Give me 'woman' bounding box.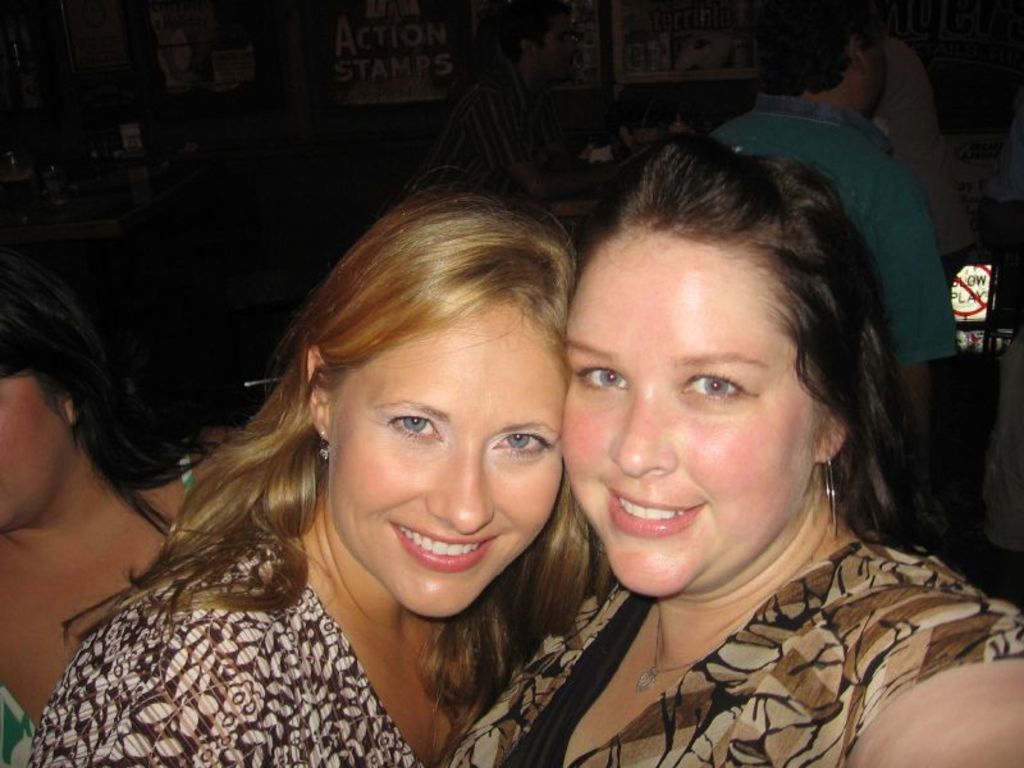
26, 195, 612, 767.
